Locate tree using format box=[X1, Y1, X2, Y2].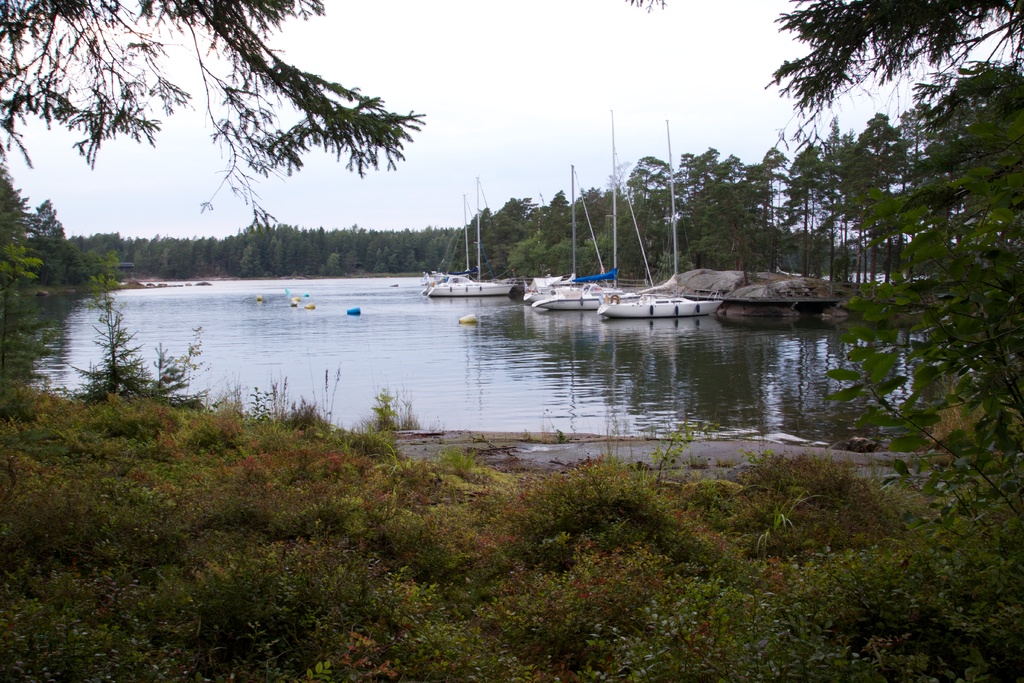
box=[688, 126, 776, 273].
